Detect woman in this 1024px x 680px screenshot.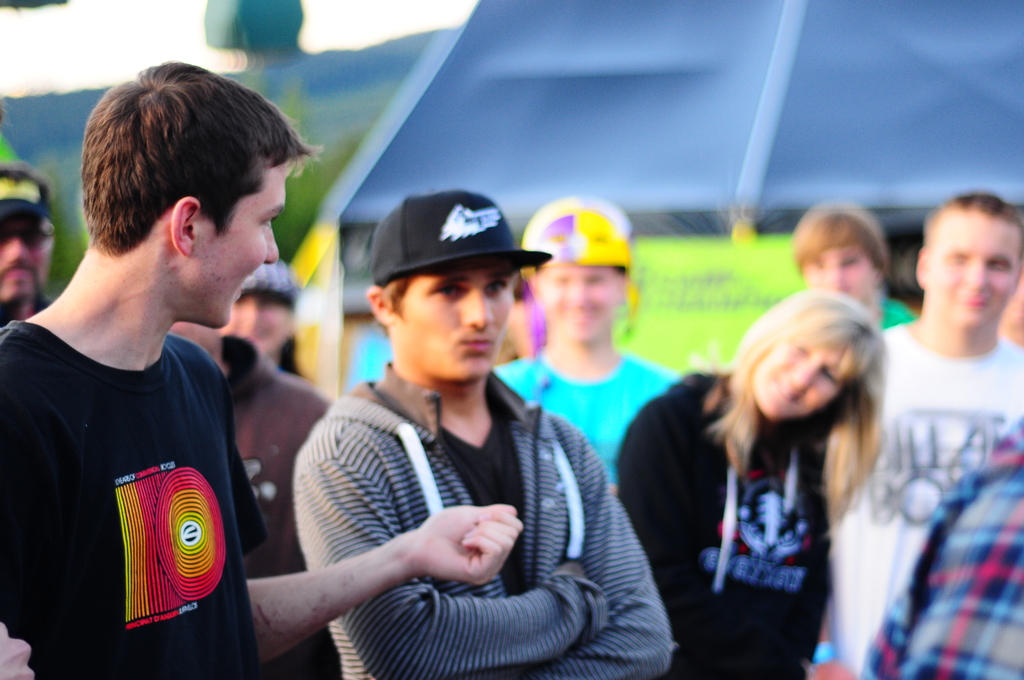
Detection: <box>635,256,915,666</box>.
